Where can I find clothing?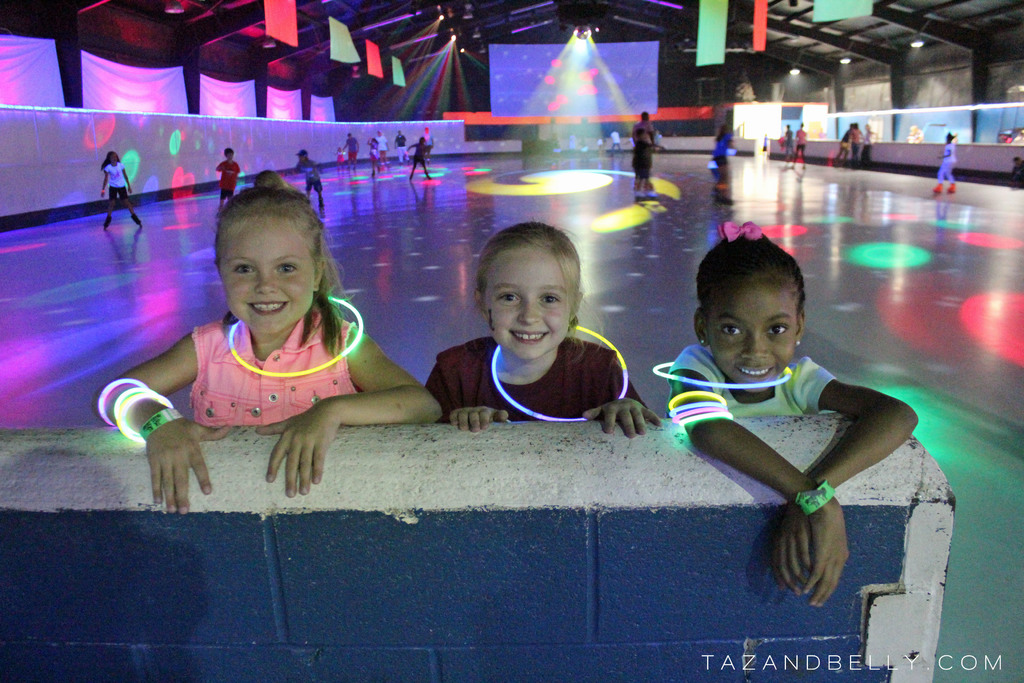
You can find it at region(672, 343, 832, 419).
